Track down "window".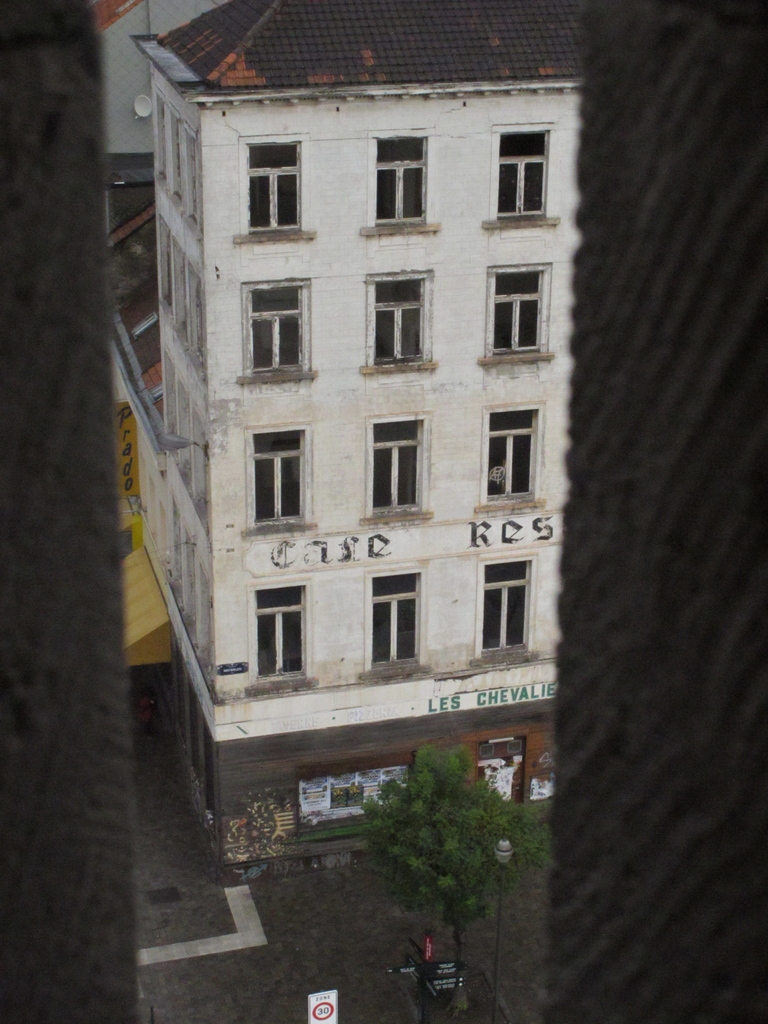
Tracked to locate(366, 571, 415, 660).
